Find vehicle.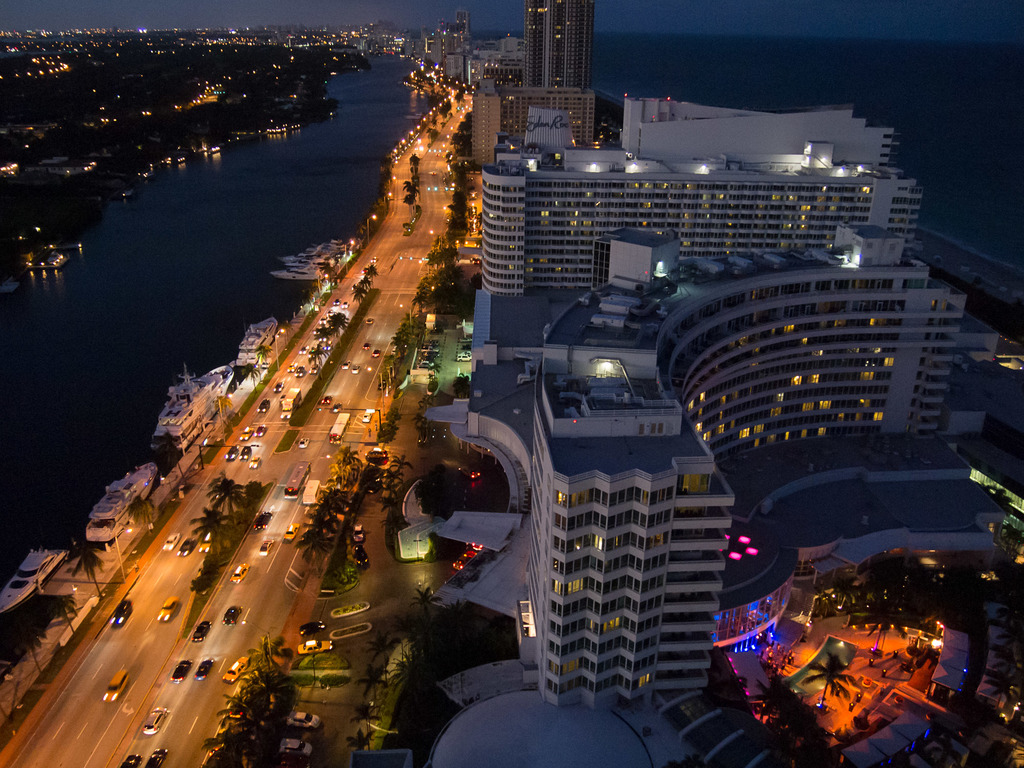
{"left": 220, "top": 602, "right": 243, "bottom": 625}.
